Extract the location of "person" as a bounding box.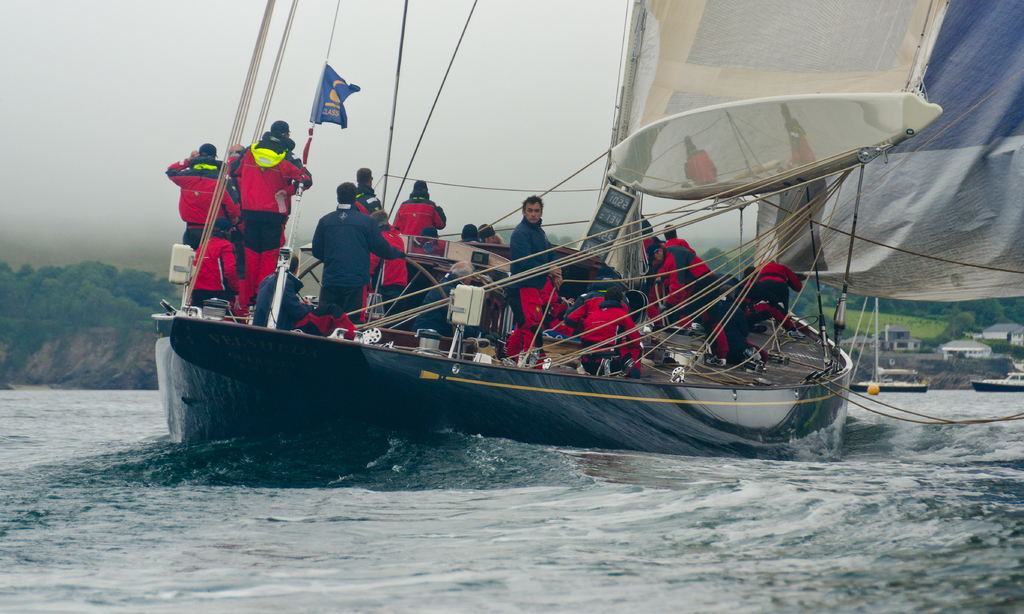
[507, 197, 566, 365].
